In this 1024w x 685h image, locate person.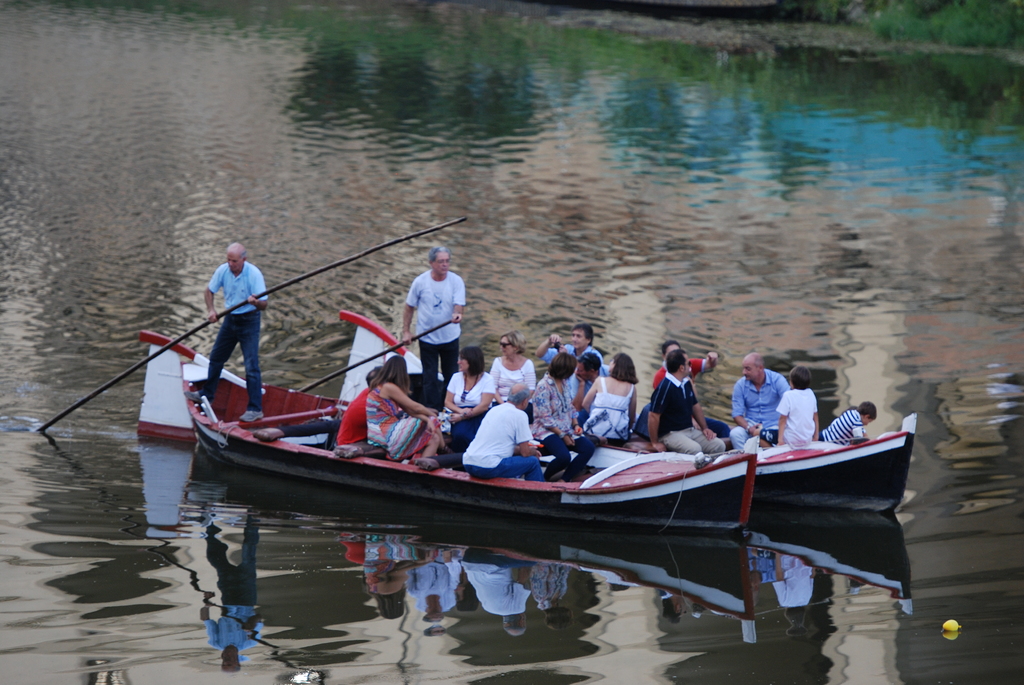
Bounding box: detection(367, 352, 435, 466).
